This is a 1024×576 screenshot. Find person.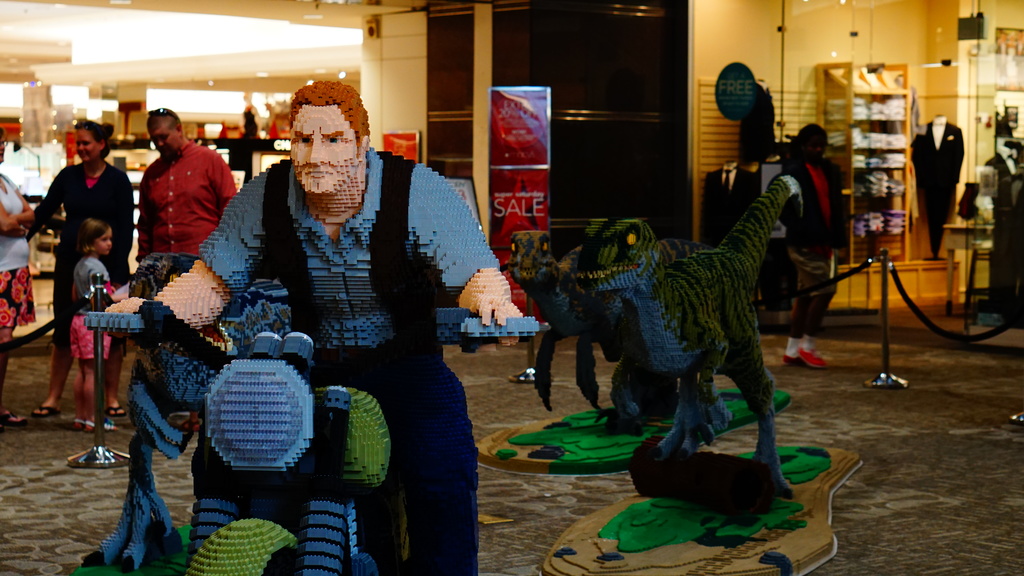
Bounding box: (x1=778, y1=121, x2=851, y2=266).
